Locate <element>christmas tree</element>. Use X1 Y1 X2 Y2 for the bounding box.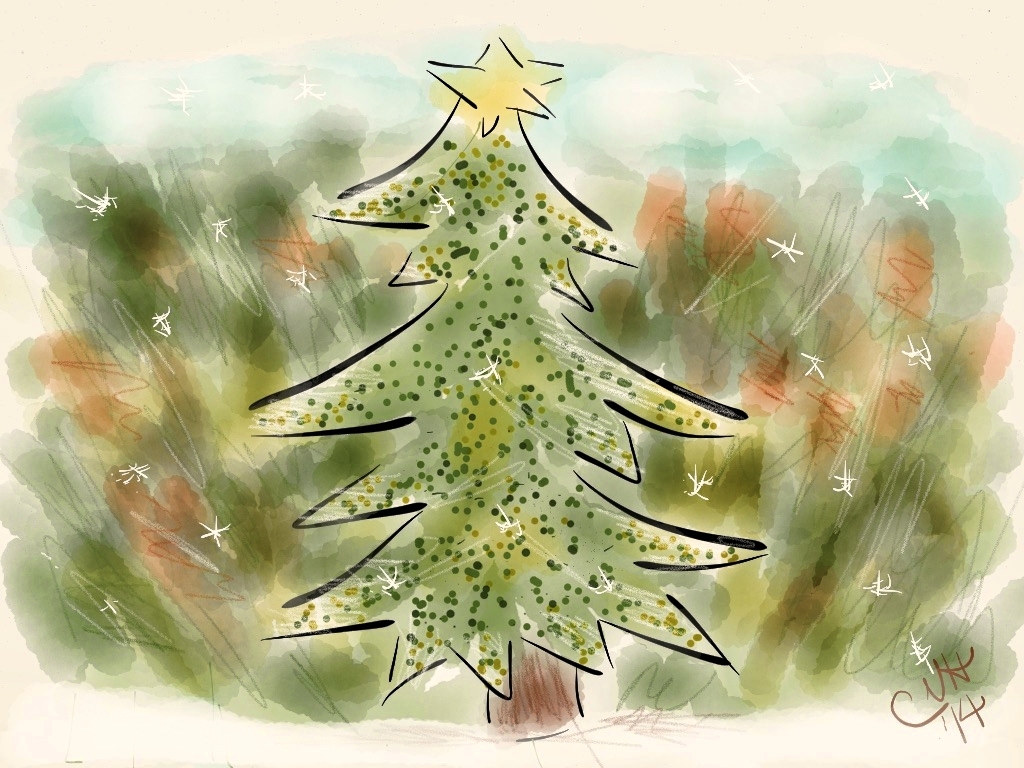
251 24 776 767.
